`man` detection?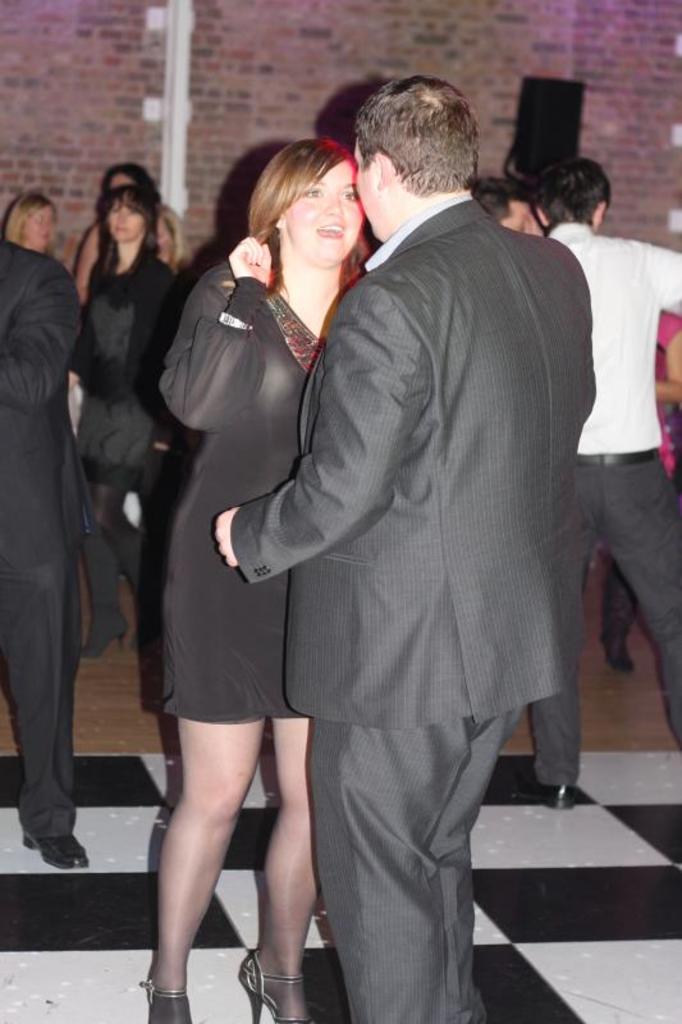
box=[271, 63, 610, 841]
